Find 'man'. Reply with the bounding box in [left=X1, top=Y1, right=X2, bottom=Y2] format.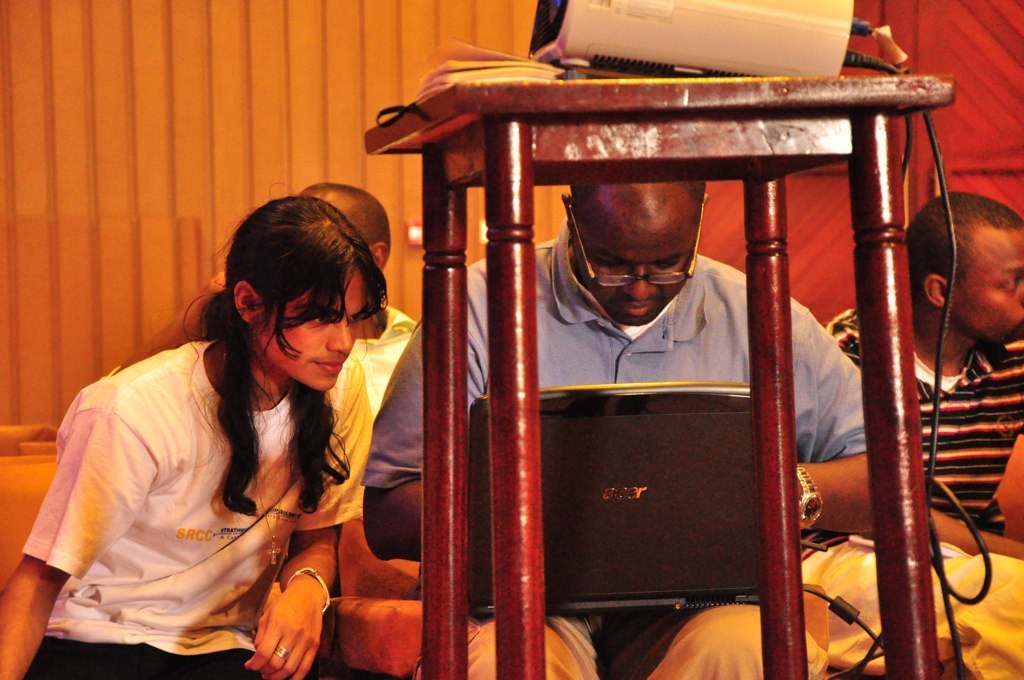
[left=364, top=172, right=877, bottom=679].
